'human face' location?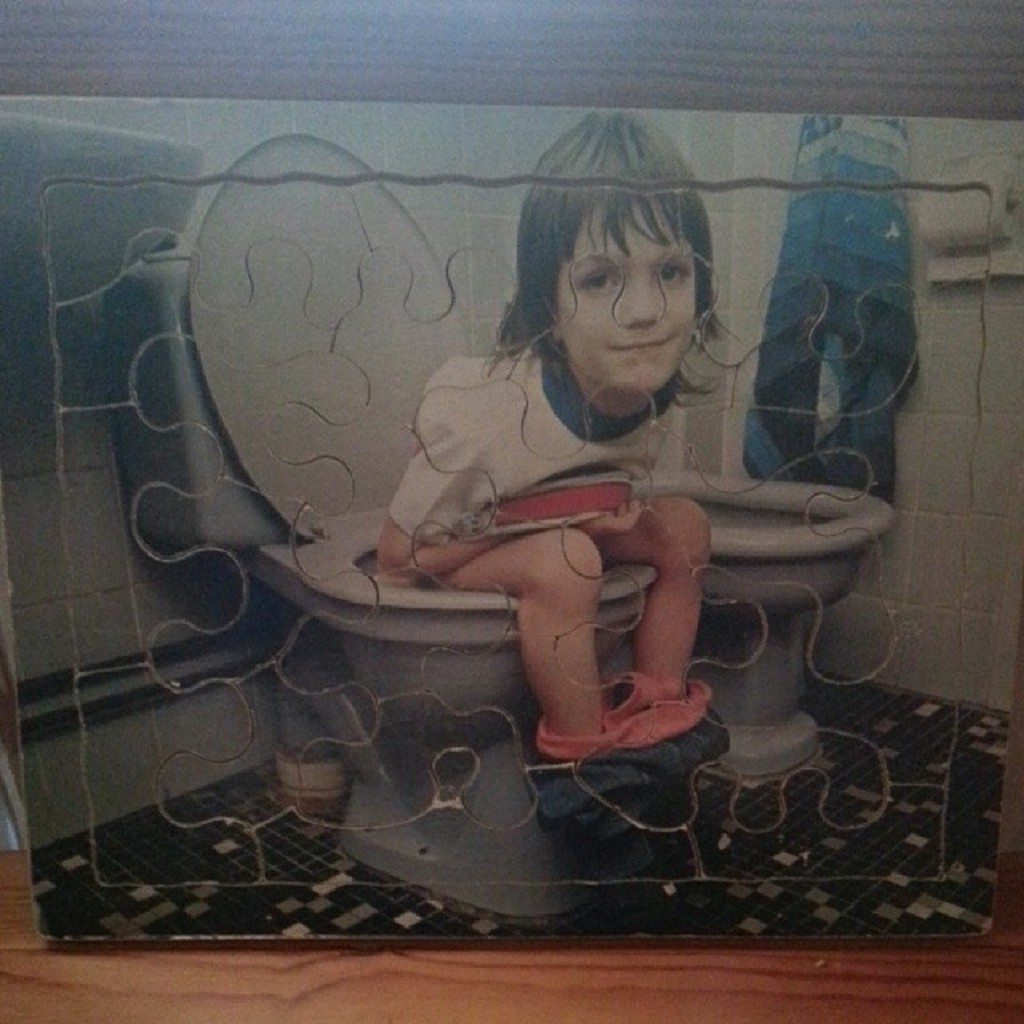
557,203,704,403
